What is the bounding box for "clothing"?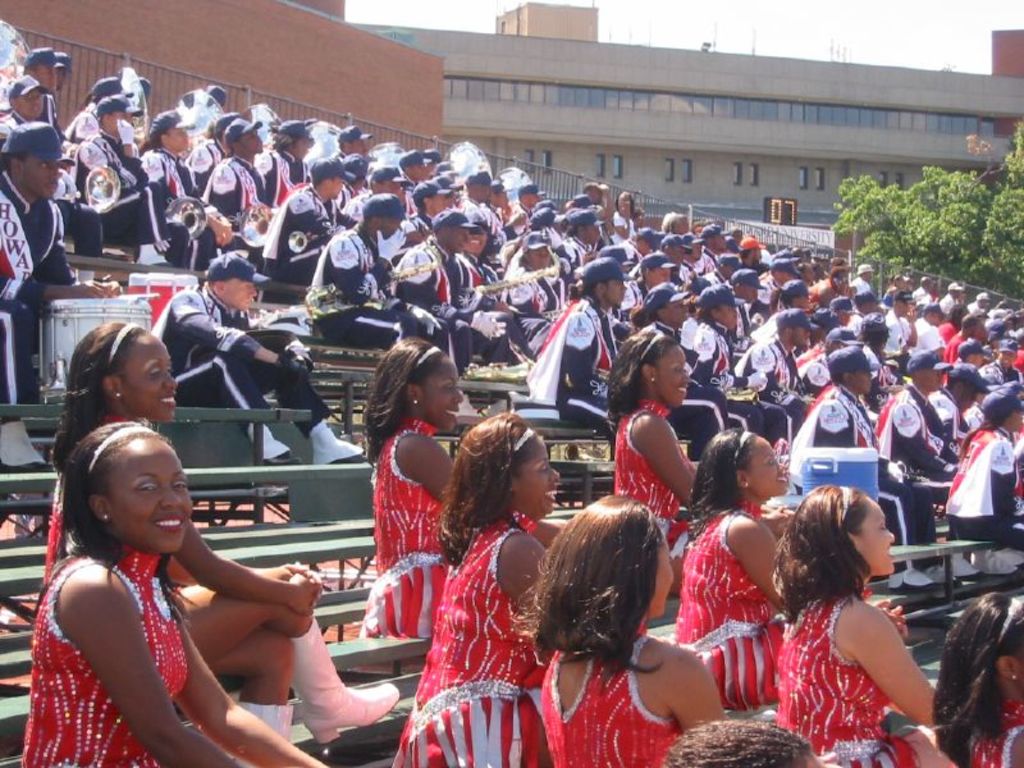
x1=872 y1=379 x2=957 y2=492.
